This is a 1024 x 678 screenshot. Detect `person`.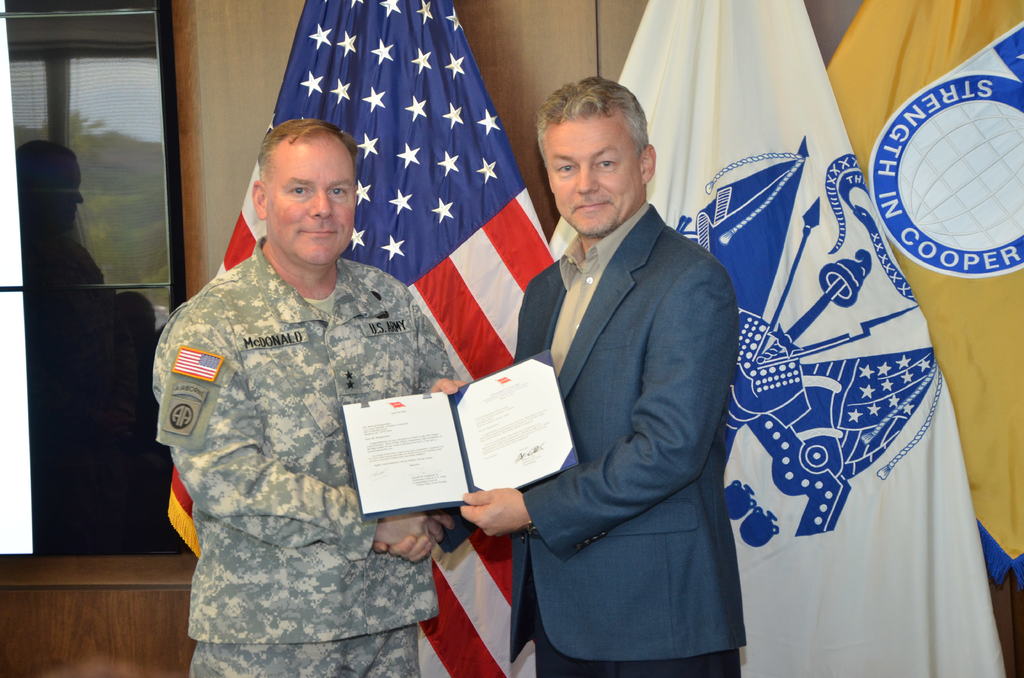
<bbox>147, 115, 463, 677</bbox>.
